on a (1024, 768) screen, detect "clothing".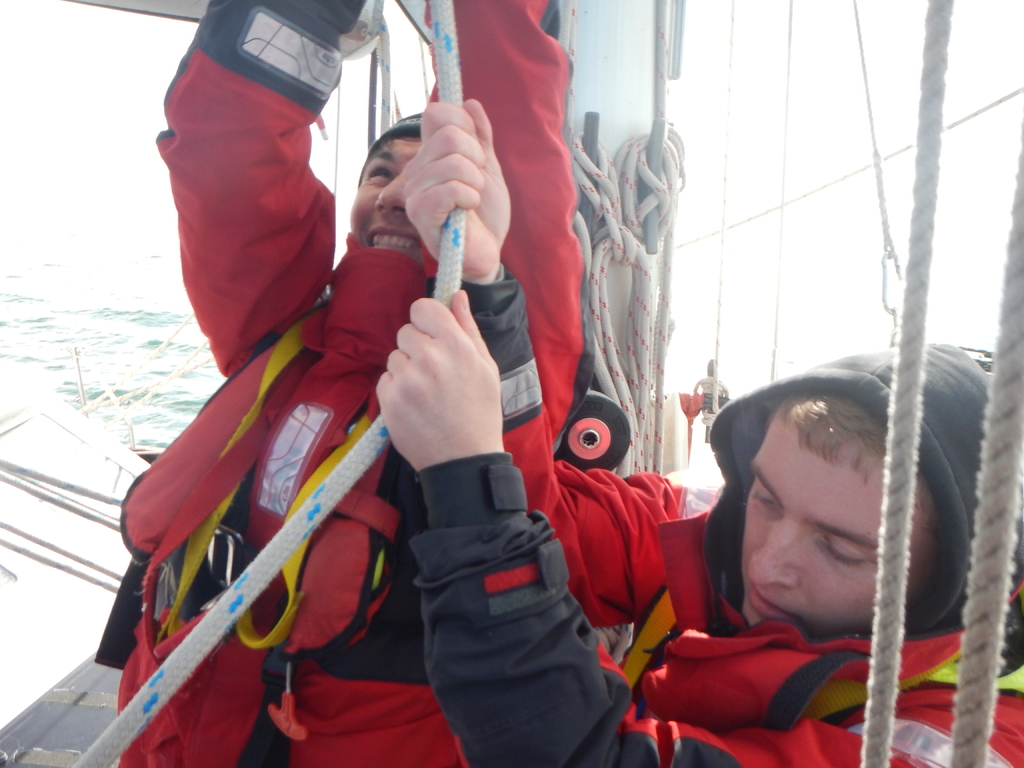
(408, 262, 1023, 767).
